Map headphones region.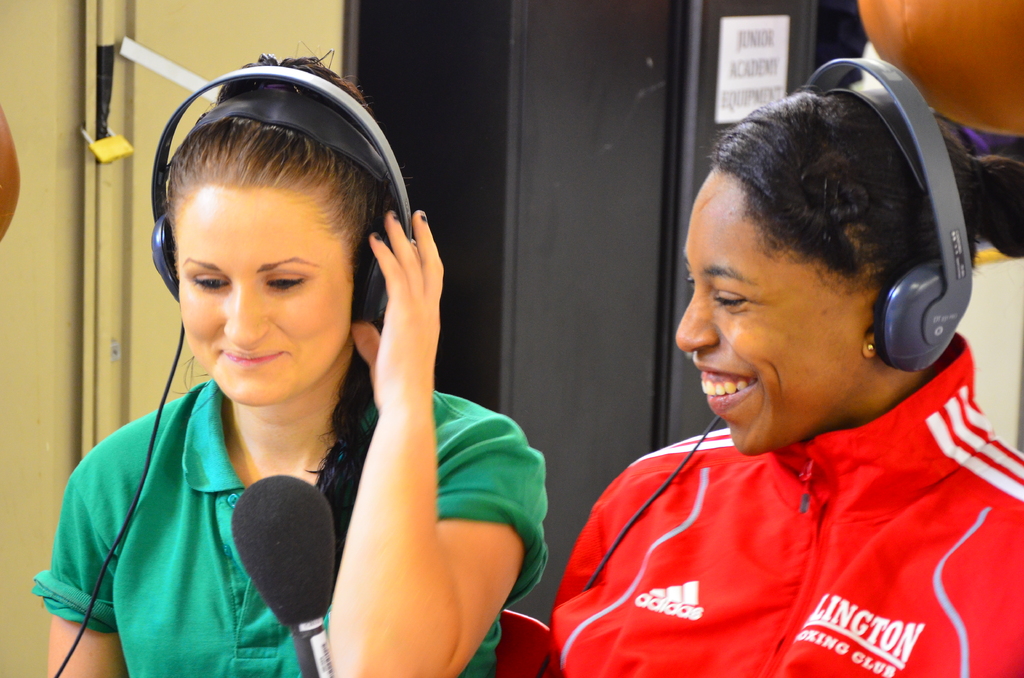
Mapped to pyautogui.locateOnScreen(794, 56, 975, 373).
